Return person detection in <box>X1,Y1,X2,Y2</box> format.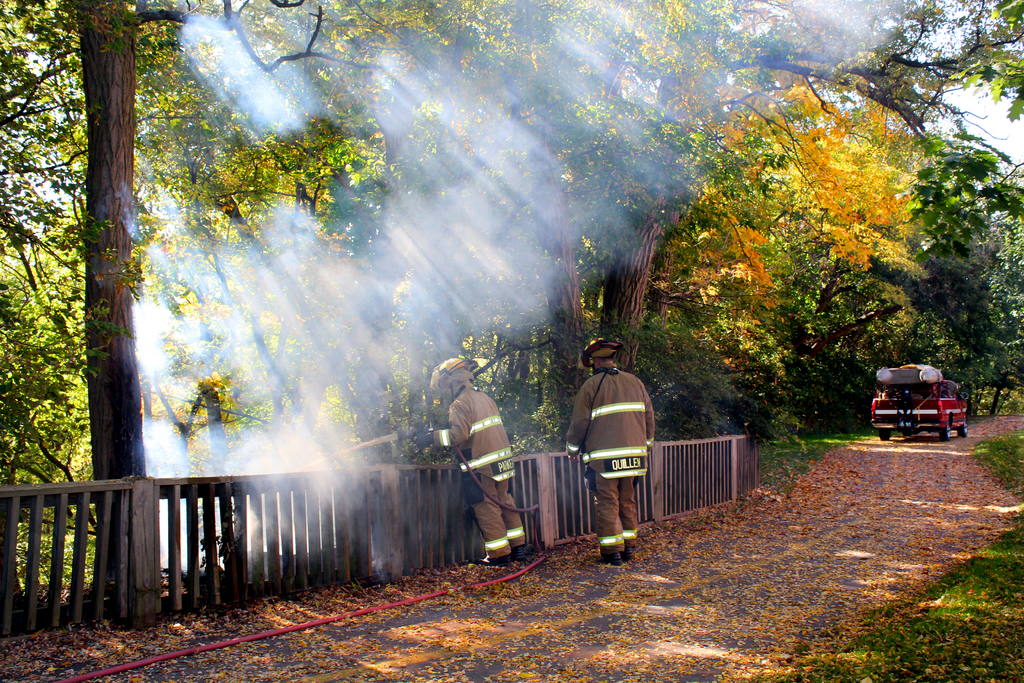
<box>563,336,659,569</box>.
